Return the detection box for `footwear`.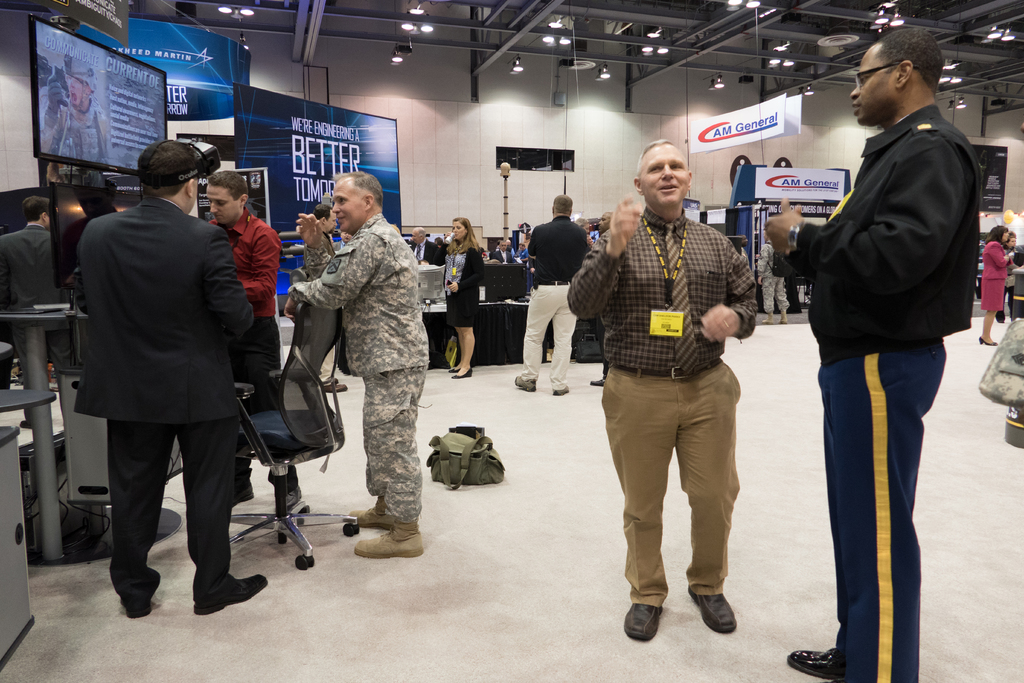
locate(115, 592, 153, 620).
